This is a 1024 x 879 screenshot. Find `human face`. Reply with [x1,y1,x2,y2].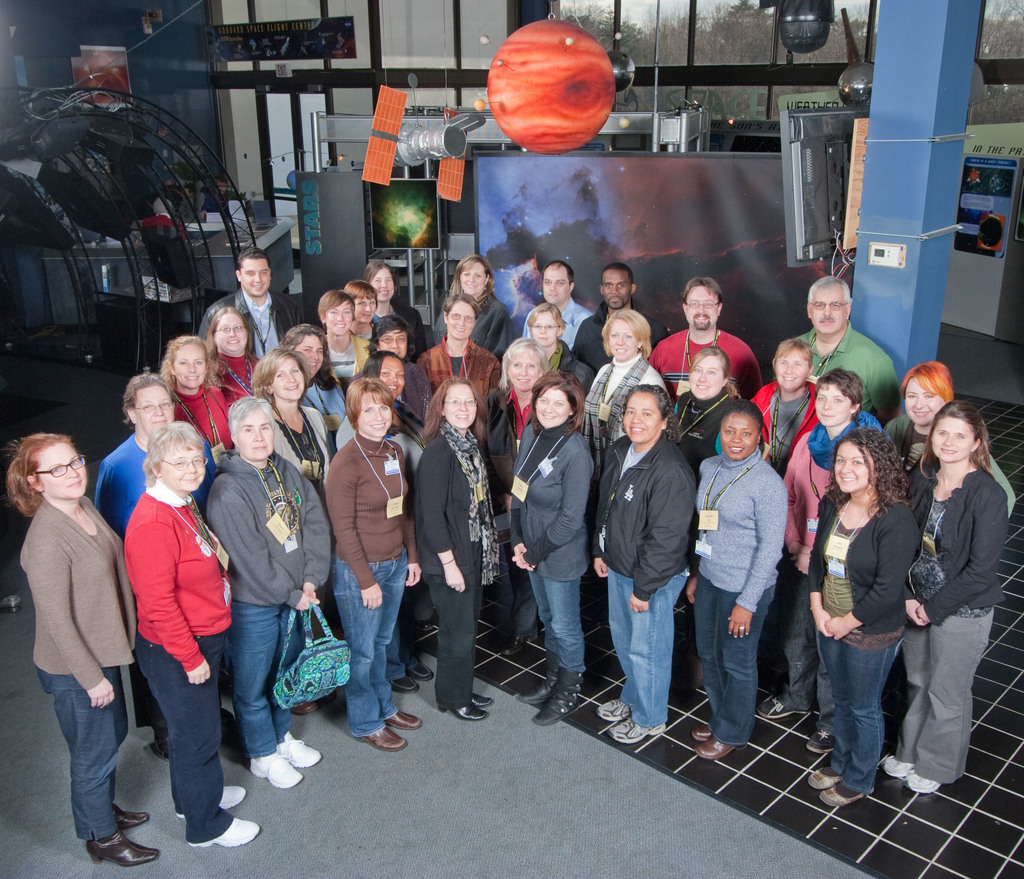
[776,353,813,391].
